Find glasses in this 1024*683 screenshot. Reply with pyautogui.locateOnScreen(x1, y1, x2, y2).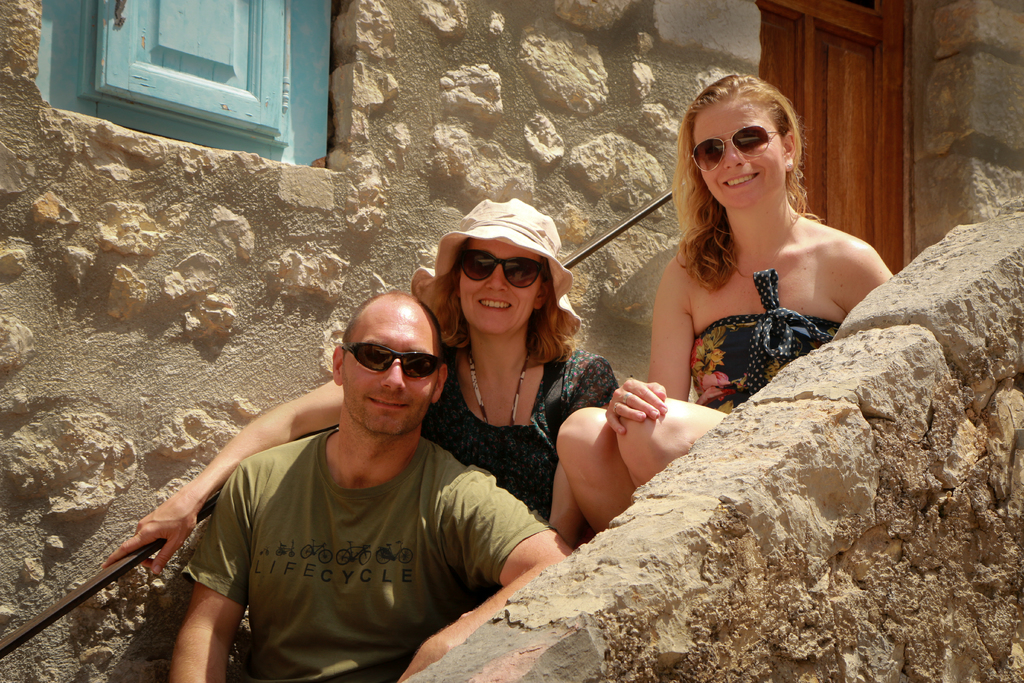
pyautogui.locateOnScreen(456, 249, 550, 293).
